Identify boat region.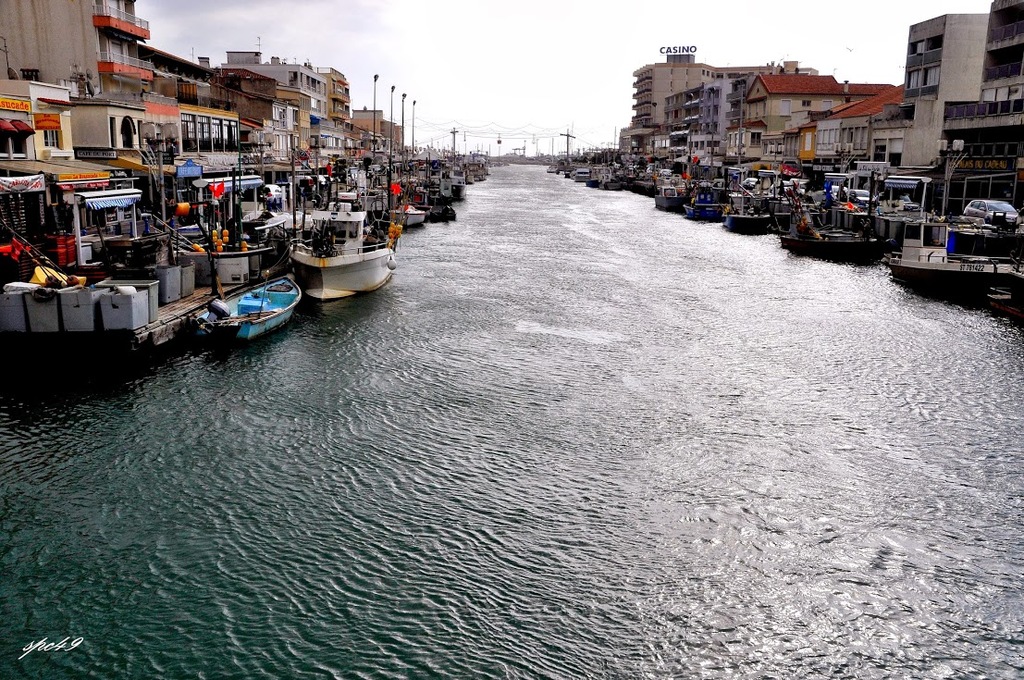
Region: <region>575, 165, 595, 181</region>.
